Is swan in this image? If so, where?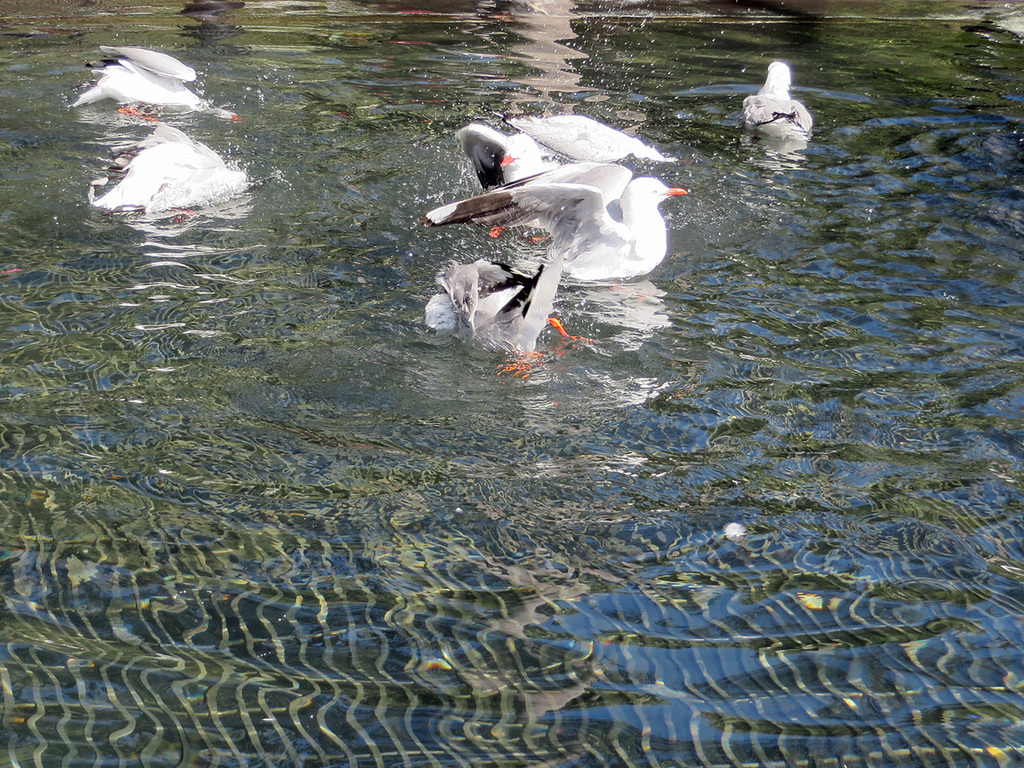
Yes, at [left=494, top=174, right=689, bottom=276].
